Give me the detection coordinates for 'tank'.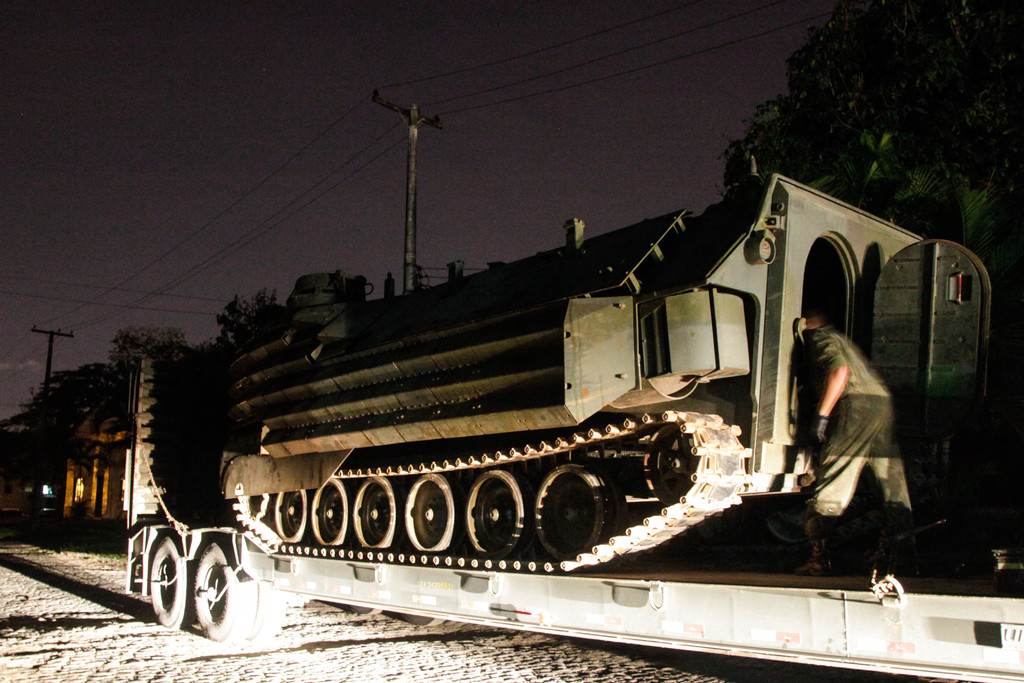
region(212, 145, 992, 577).
